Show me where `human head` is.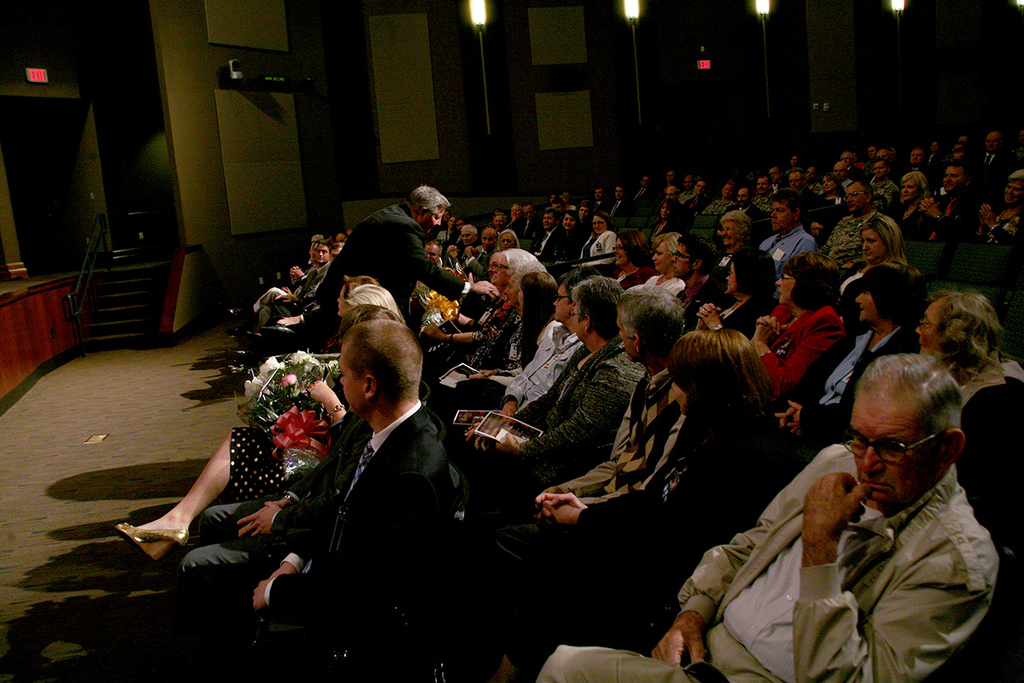
`human head` is at region(480, 226, 496, 251).
